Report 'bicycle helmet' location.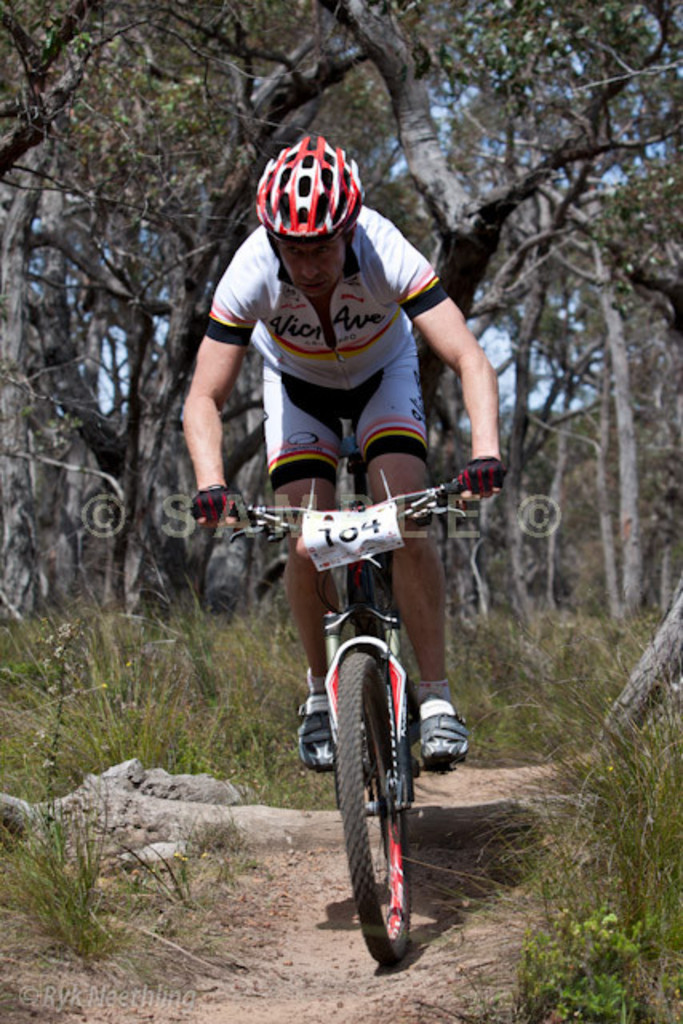
Report: x1=251 y1=130 x2=355 y2=242.
